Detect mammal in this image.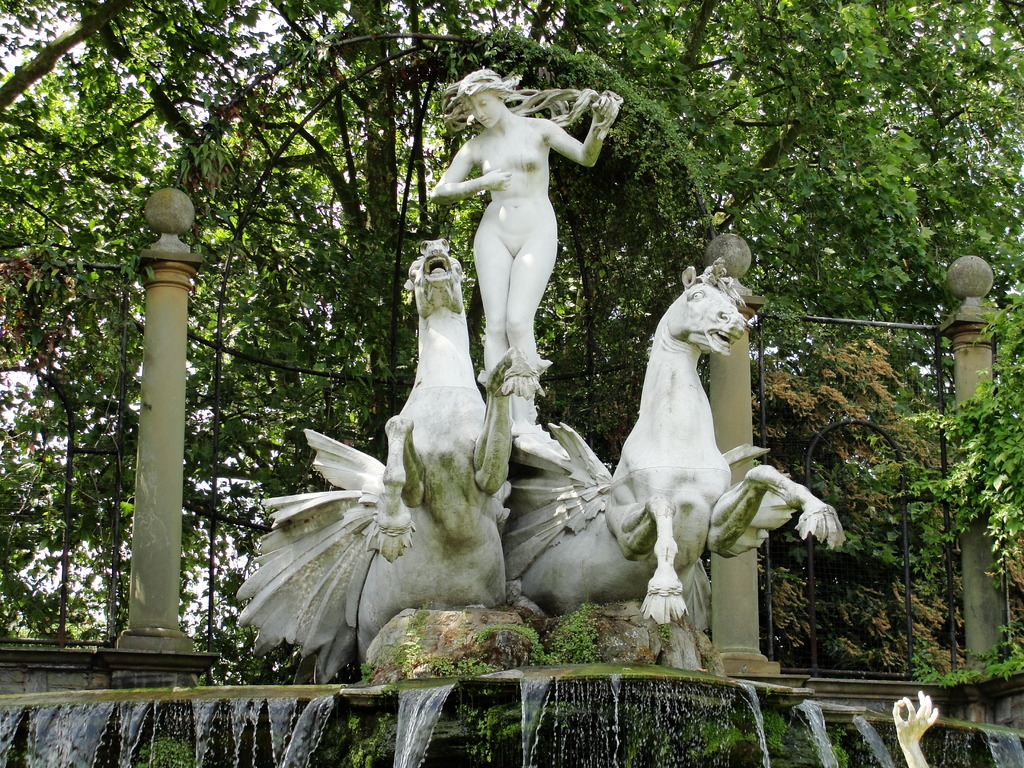
Detection: pyautogui.locateOnScreen(518, 261, 848, 623).
